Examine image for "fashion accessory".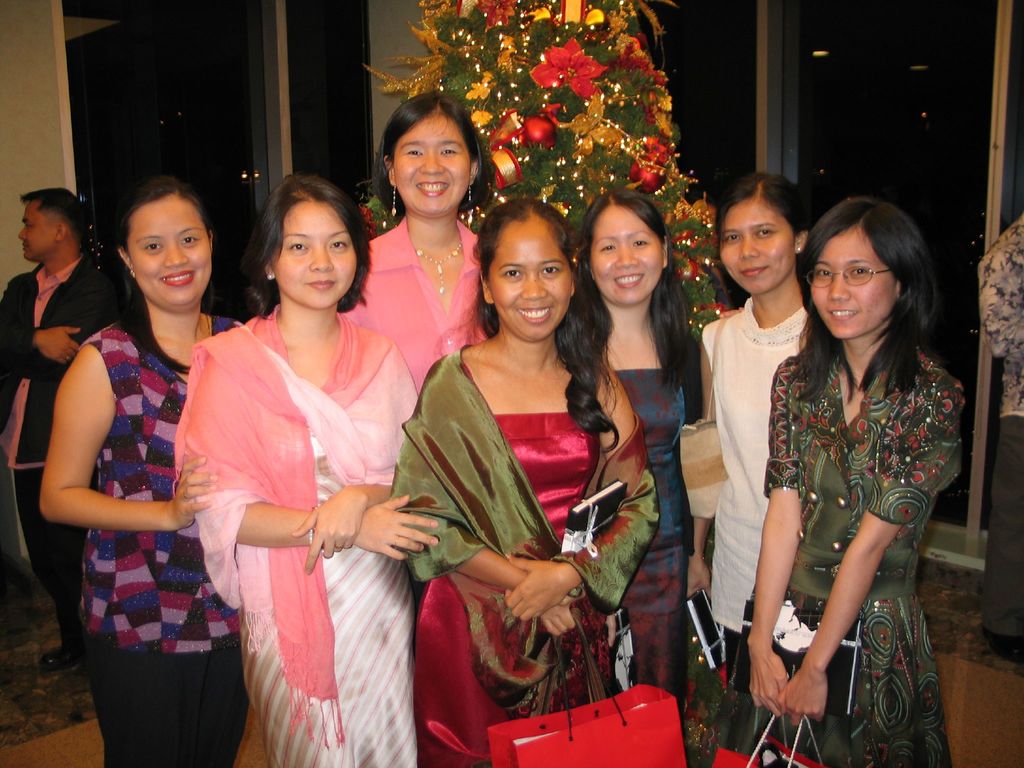
Examination result: left=387, top=180, right=394, bottom=217.
